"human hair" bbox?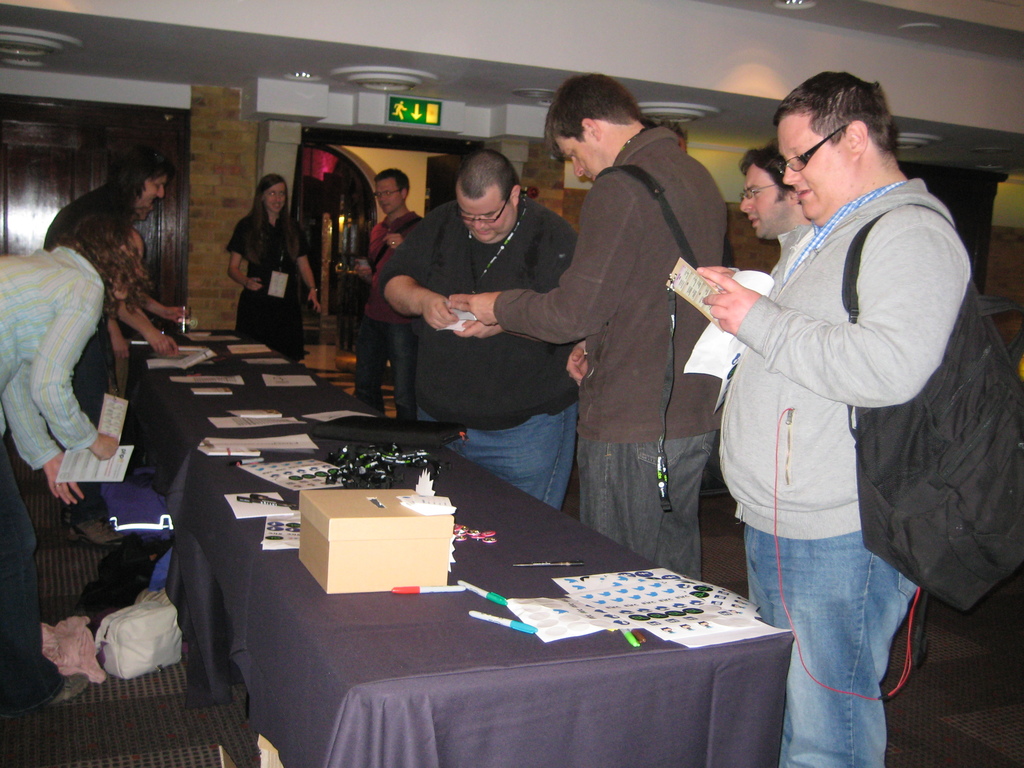
[x1=739, y1=140, x2=803, y2=200]
